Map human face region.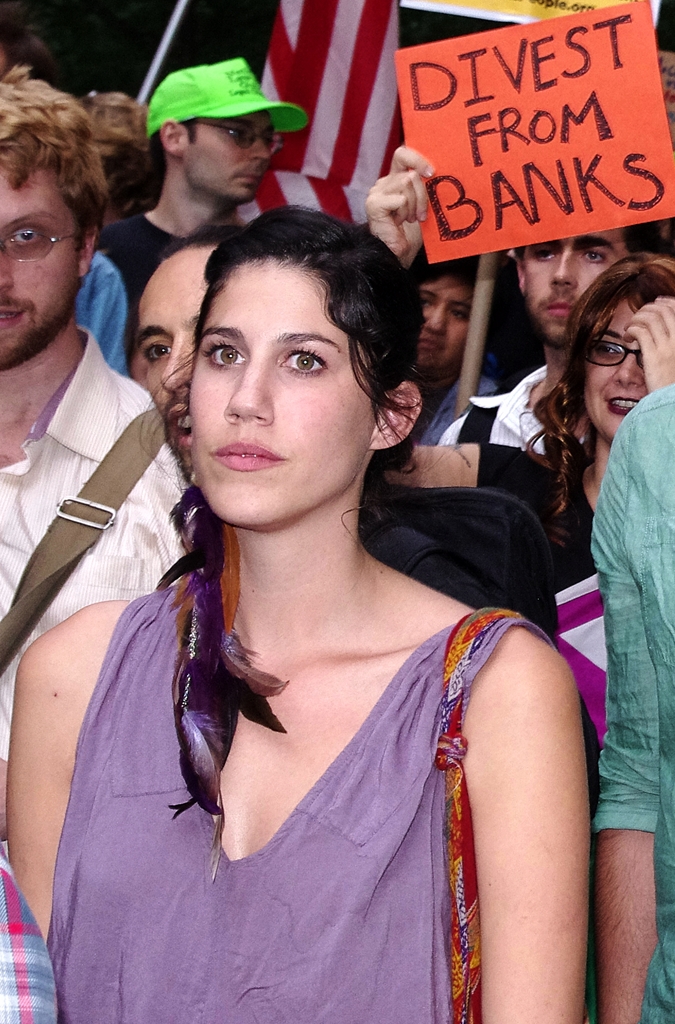
Mapped to [586, 292, 647, 442].
